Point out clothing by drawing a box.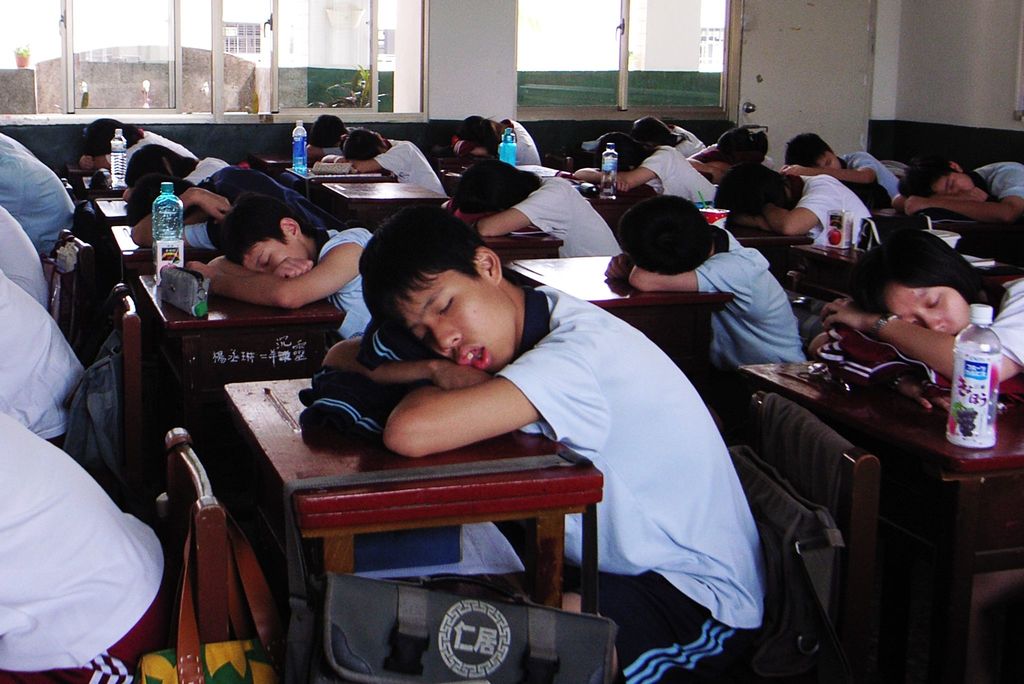
0, 131, 77, 260.
